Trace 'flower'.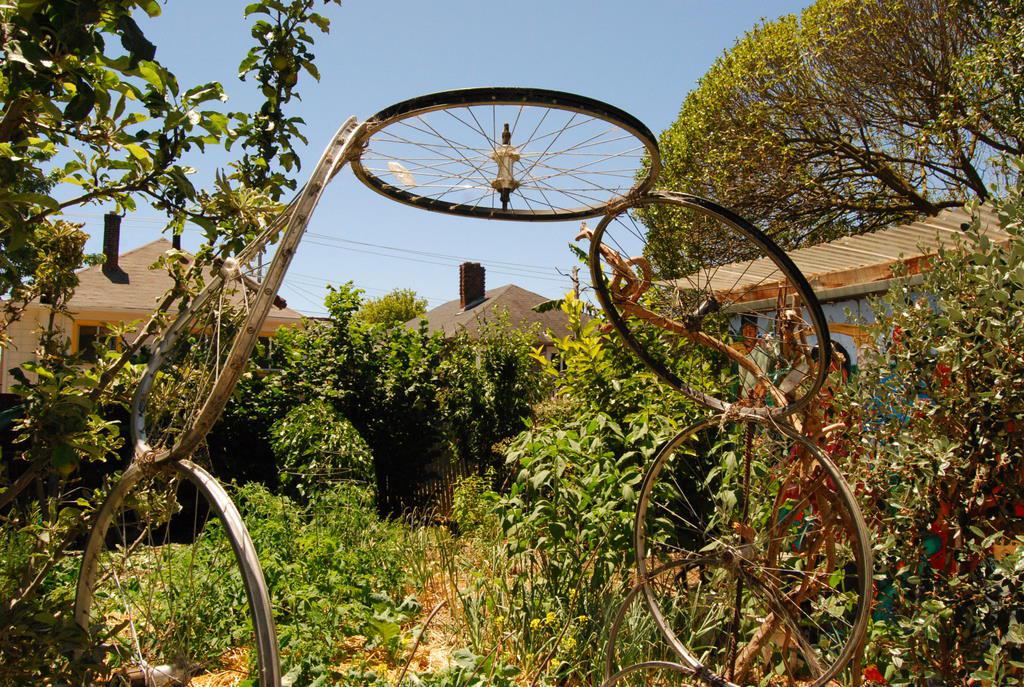
Traced to {"left": 860, "top": 667, "right": 890, "bottom": 686}.
